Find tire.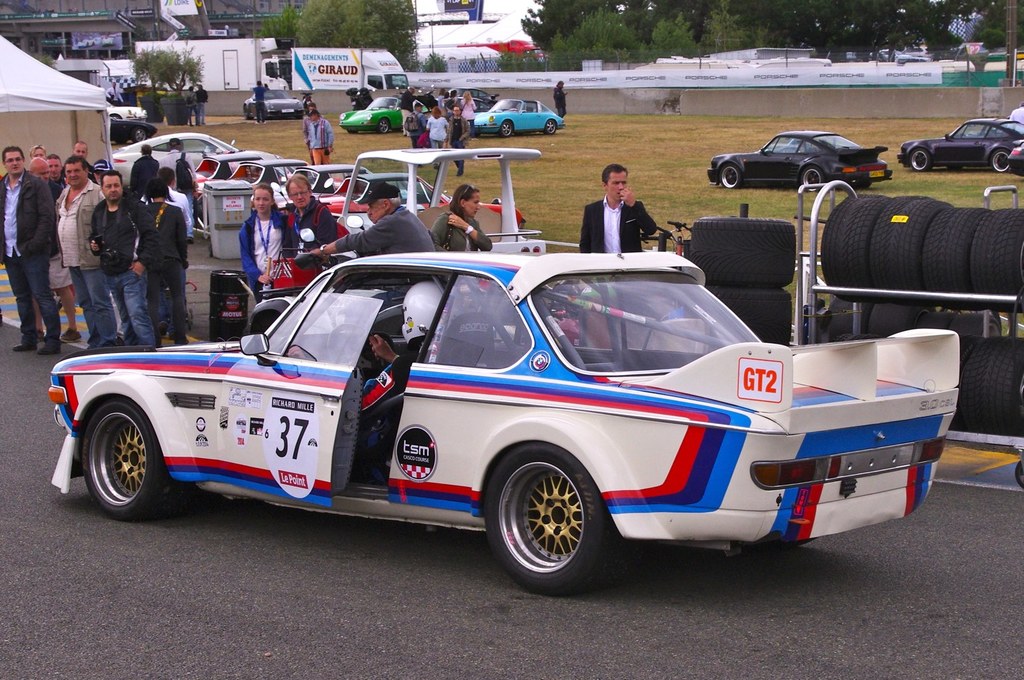
rect(958, 334, 975, 364).
